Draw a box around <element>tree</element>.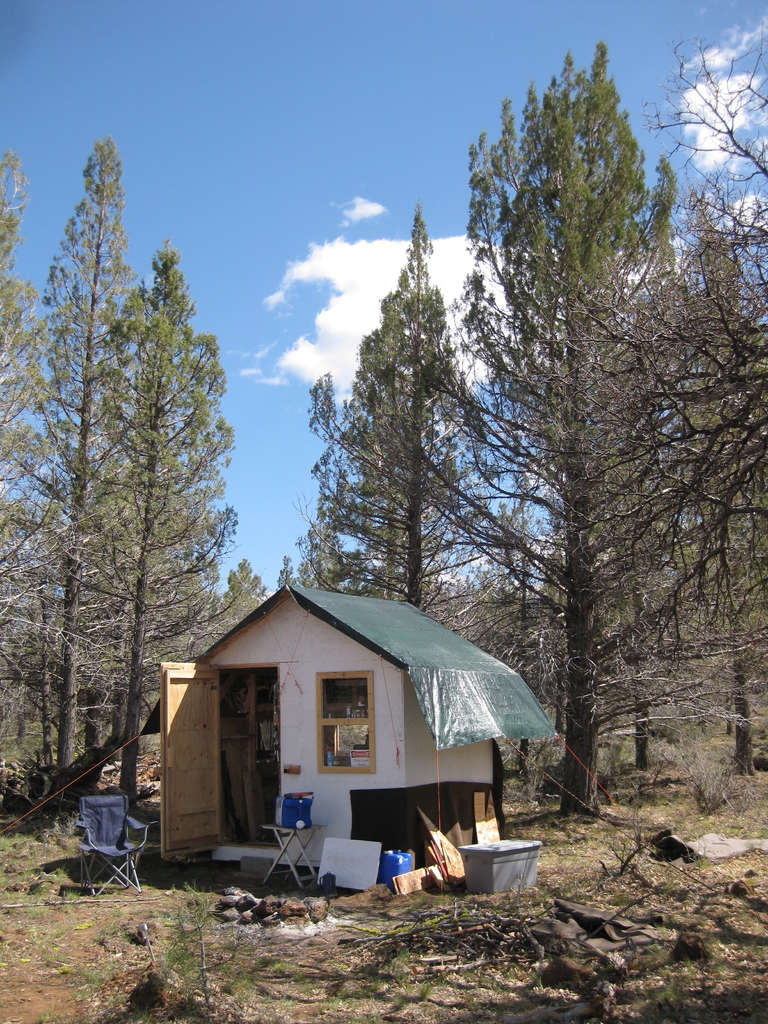
426 52 728 779.
